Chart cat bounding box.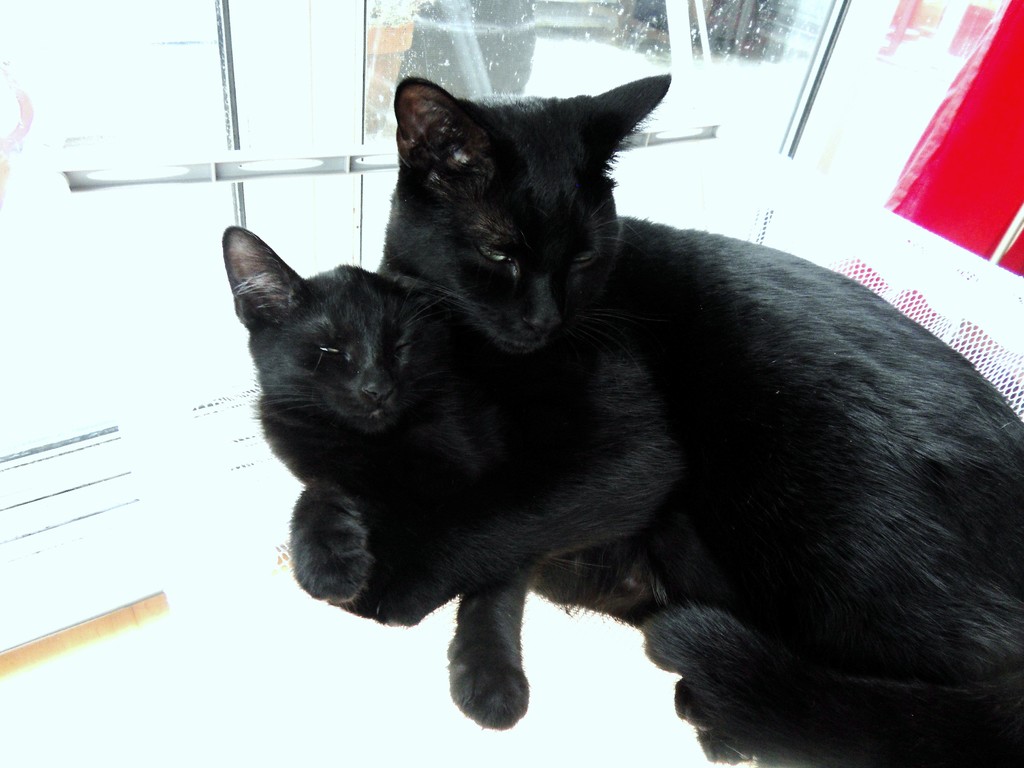
Charted: locate(228, 227, 1021, 767).
